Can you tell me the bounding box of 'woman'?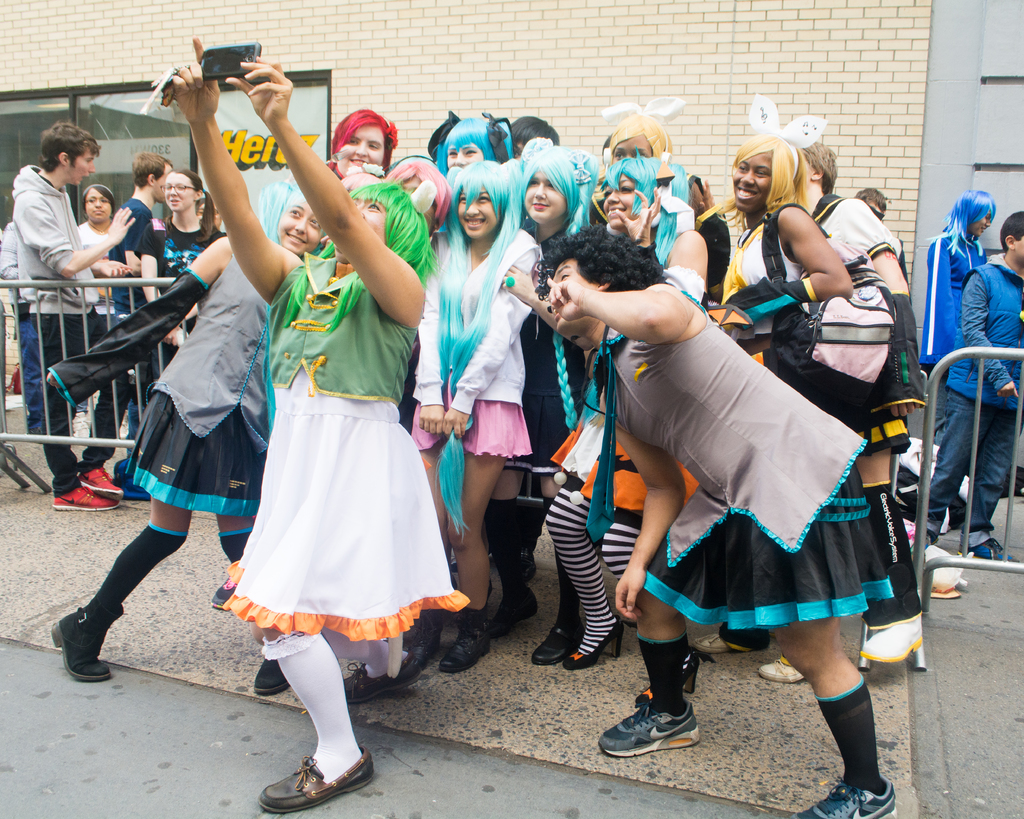
205,69,451,763.
